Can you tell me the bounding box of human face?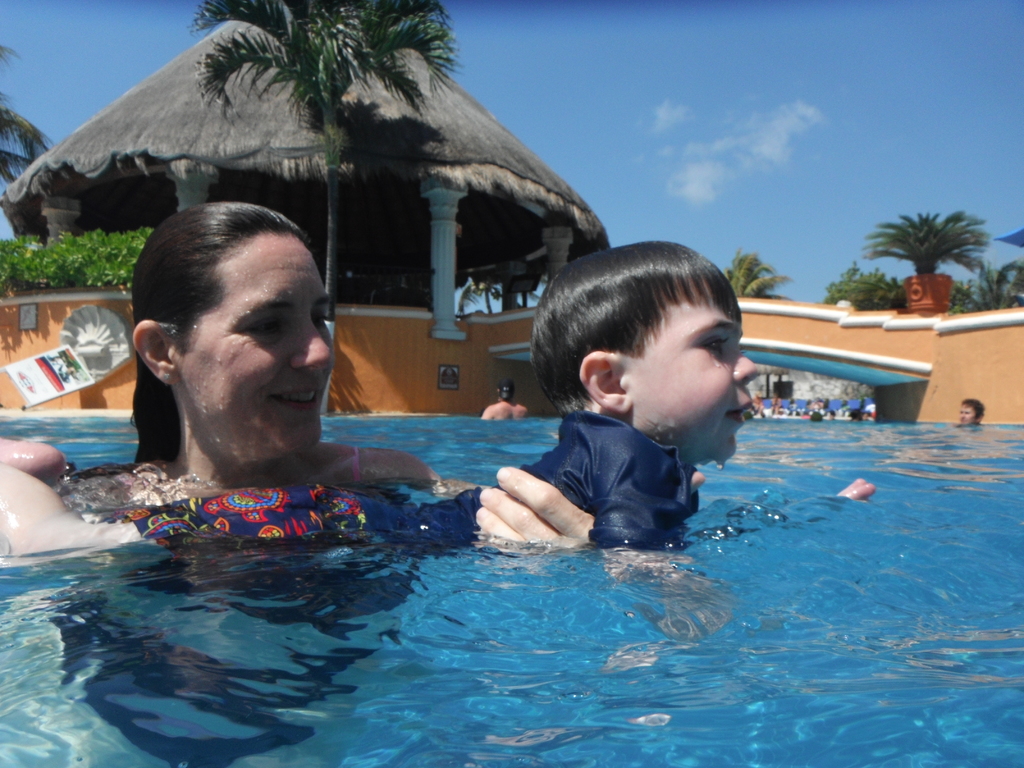
(x1=176, y1=232, x2=337, y2=452).
